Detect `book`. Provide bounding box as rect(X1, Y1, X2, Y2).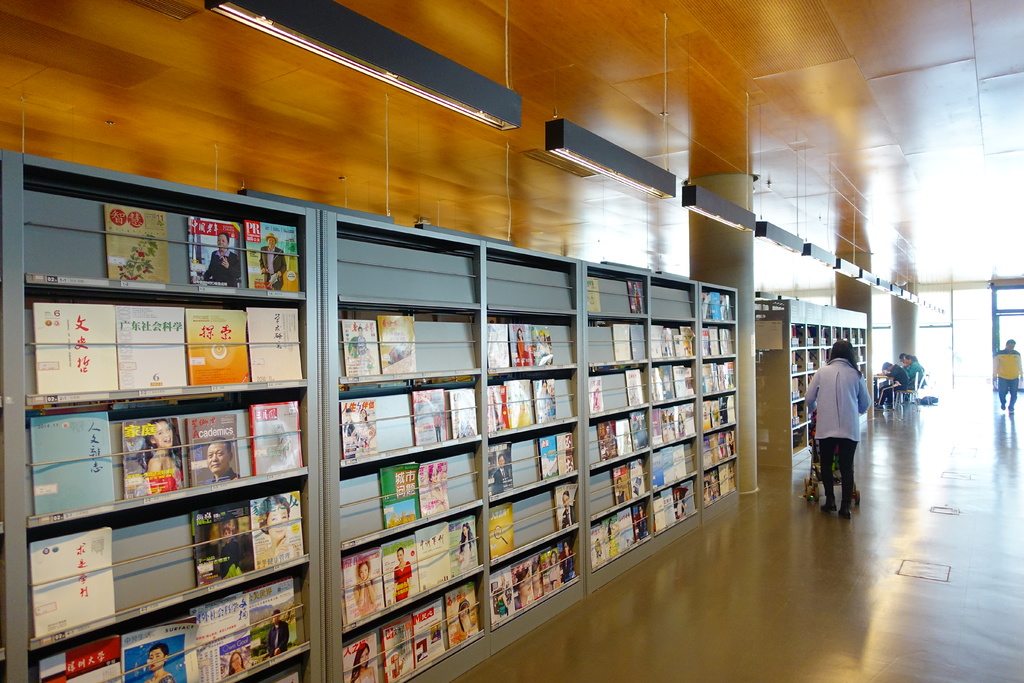
rect(584, 276, 606, 309).
